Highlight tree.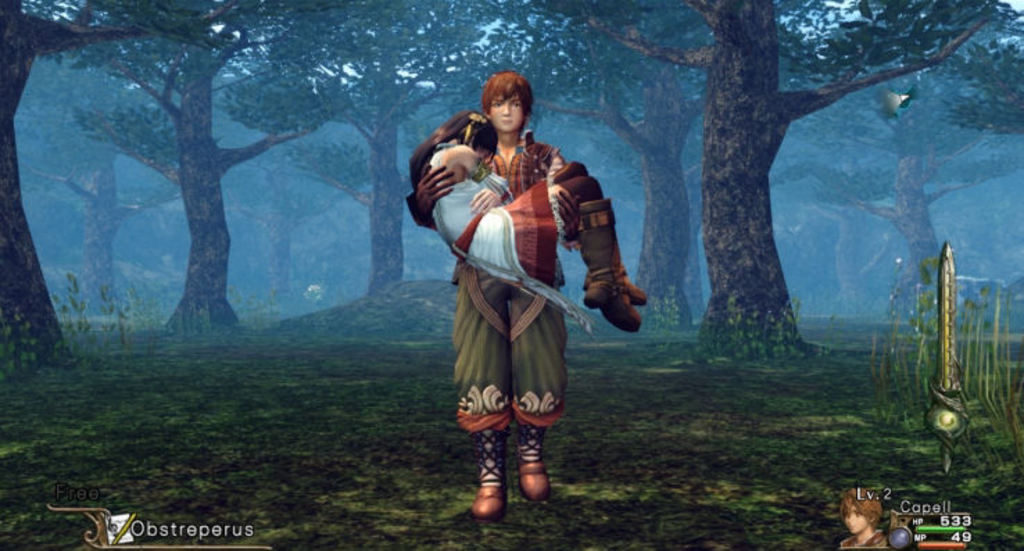
Highlighted region: detection(234, 132, 361, 307).
